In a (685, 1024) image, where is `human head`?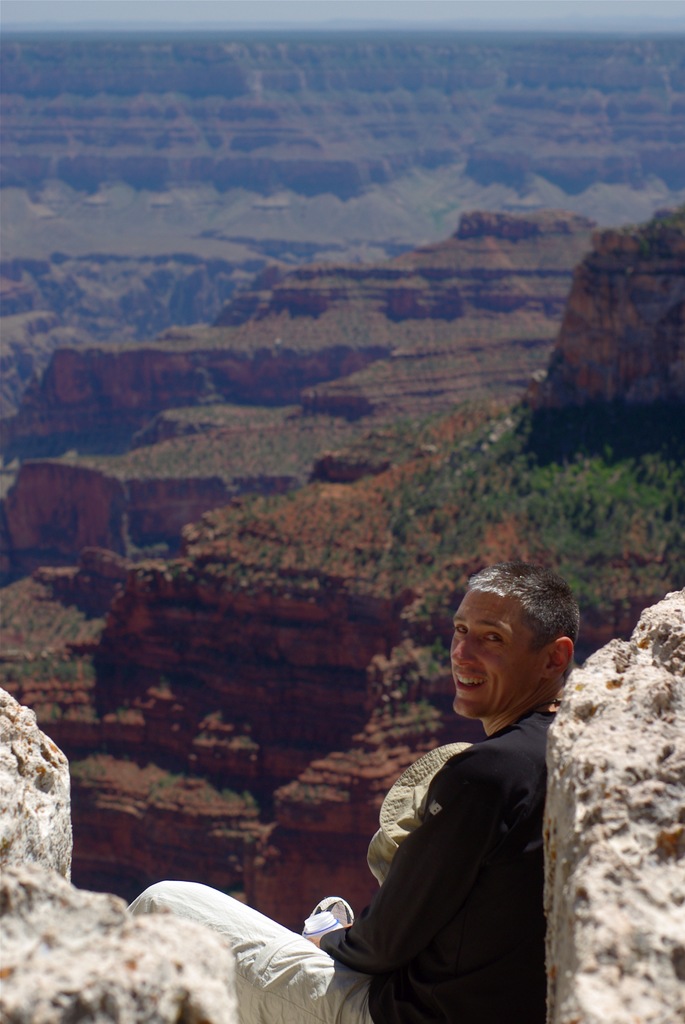
bbox=[443, 570, 587, 723].
